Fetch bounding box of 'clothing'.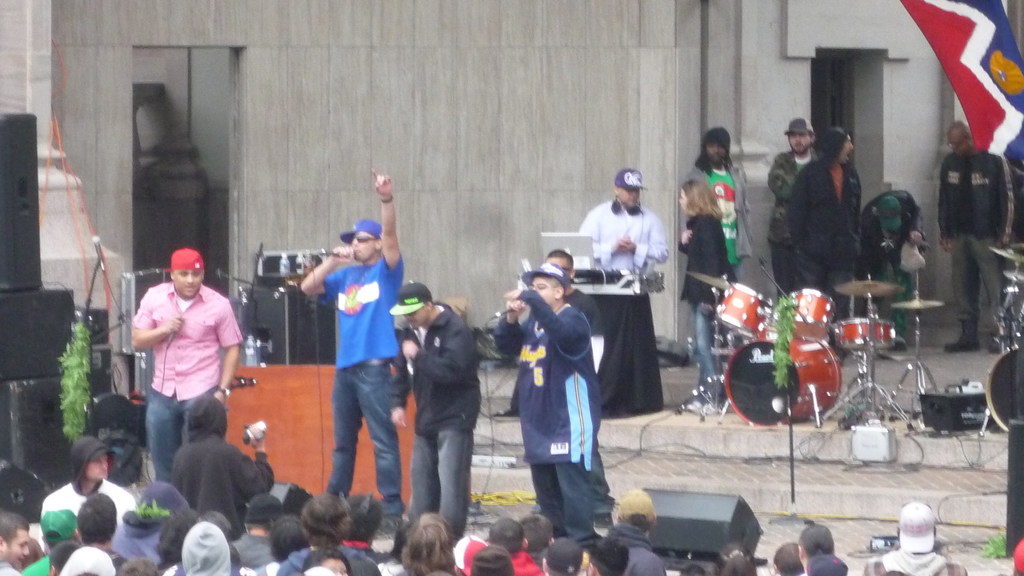
Bbox: (132, 280, 245, 481).
